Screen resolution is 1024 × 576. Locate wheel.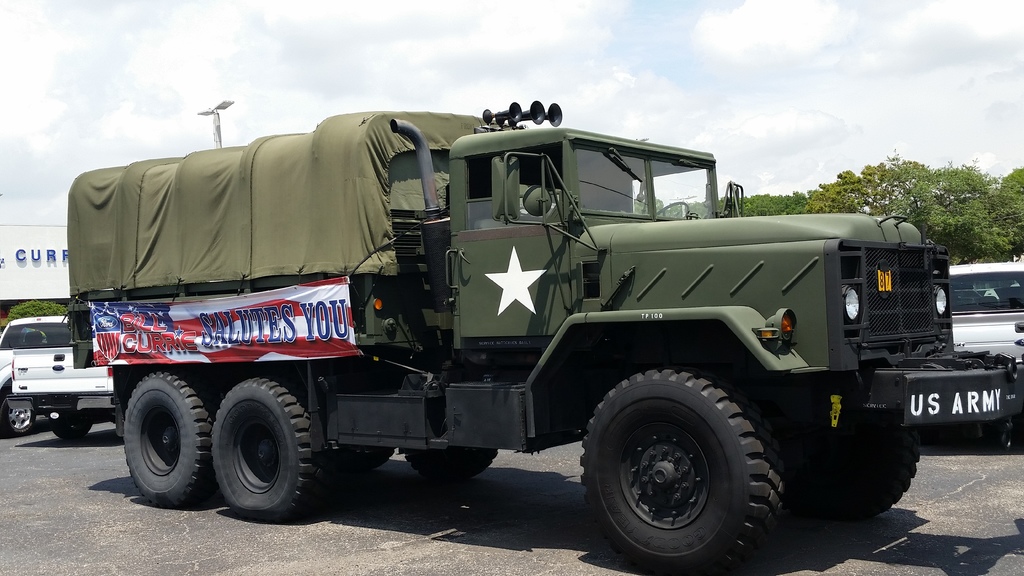
(left=48, top=419, right=94, bottom=440).
